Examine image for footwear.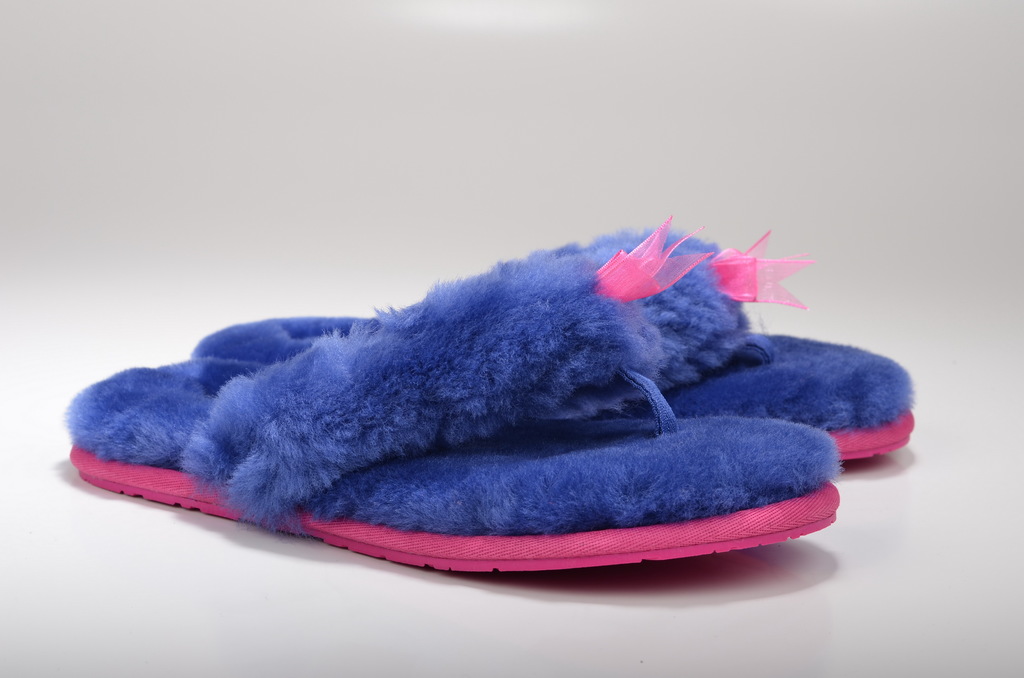
Examination result: {"x1": 193, "y1": 224, "x2": 918, "y2": 467}.
